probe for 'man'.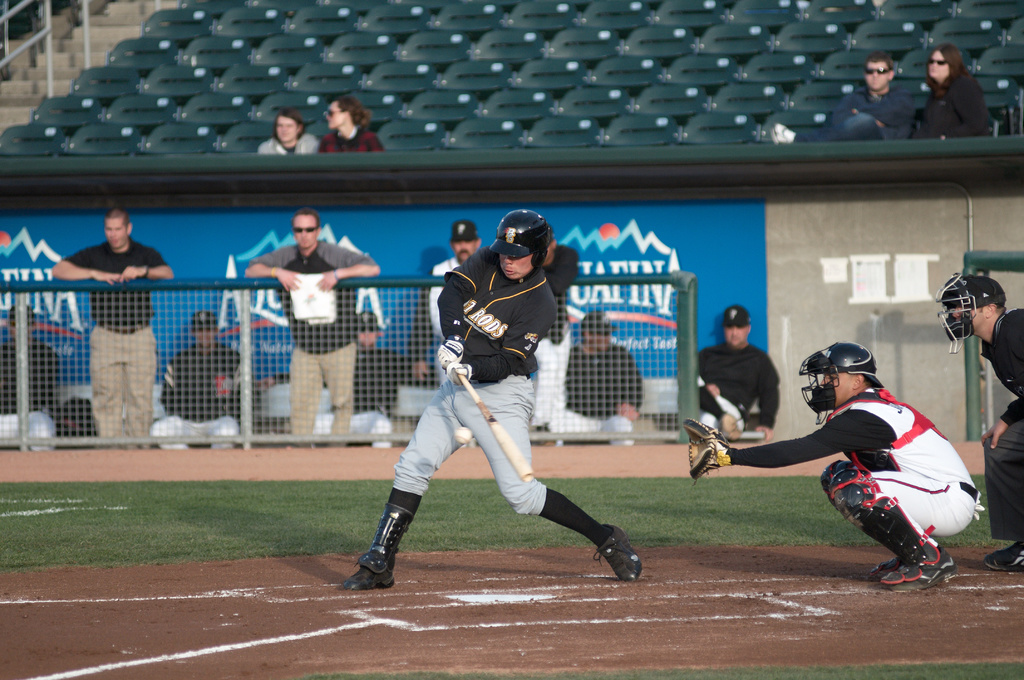
Probe result: bbox=(452, 207, 497, 402).
